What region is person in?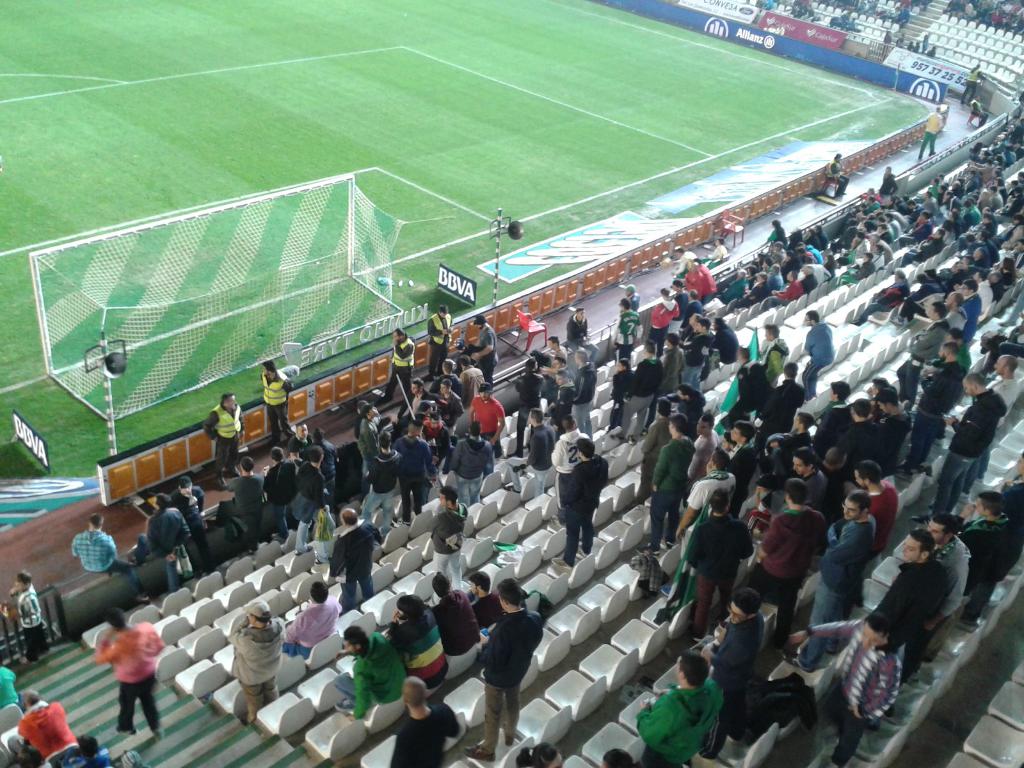
bbox(559, 430, 611, 568).
